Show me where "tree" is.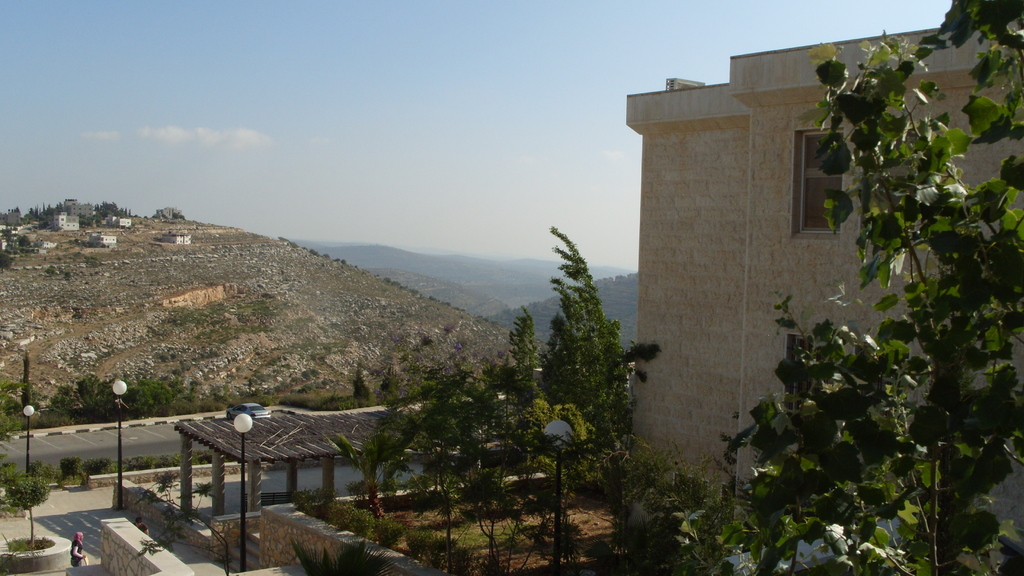
"tree" is at (x1=637, y1=442, x2=724, y2=575).
